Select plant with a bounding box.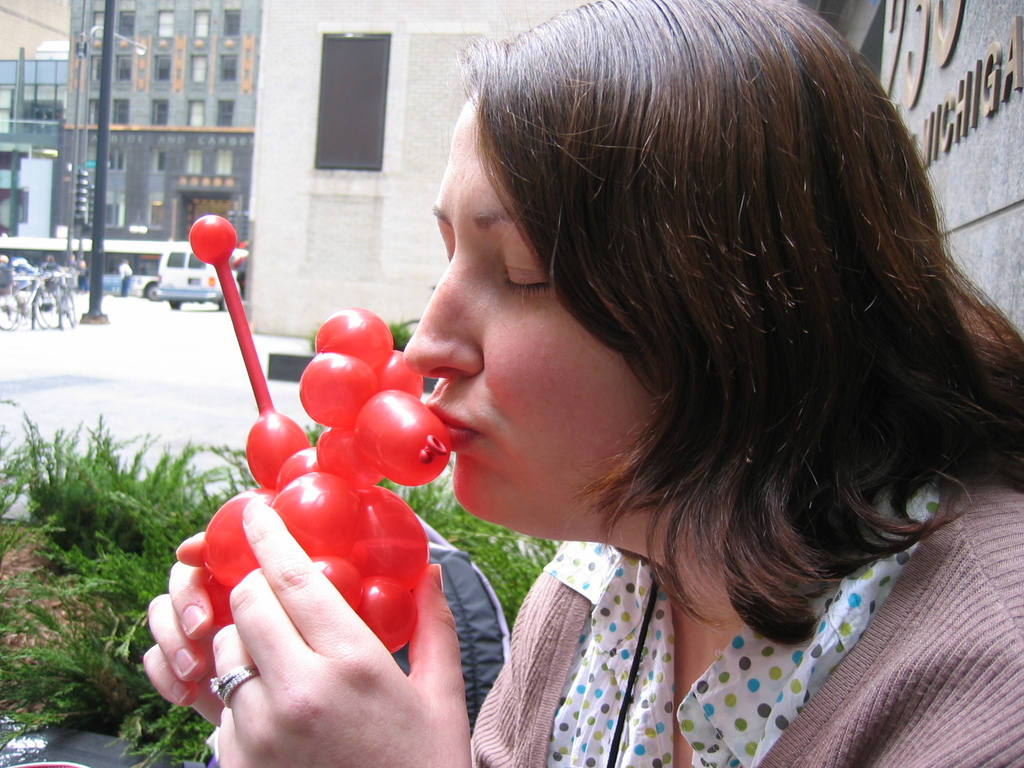
box=[287, 418, 324, 452].
